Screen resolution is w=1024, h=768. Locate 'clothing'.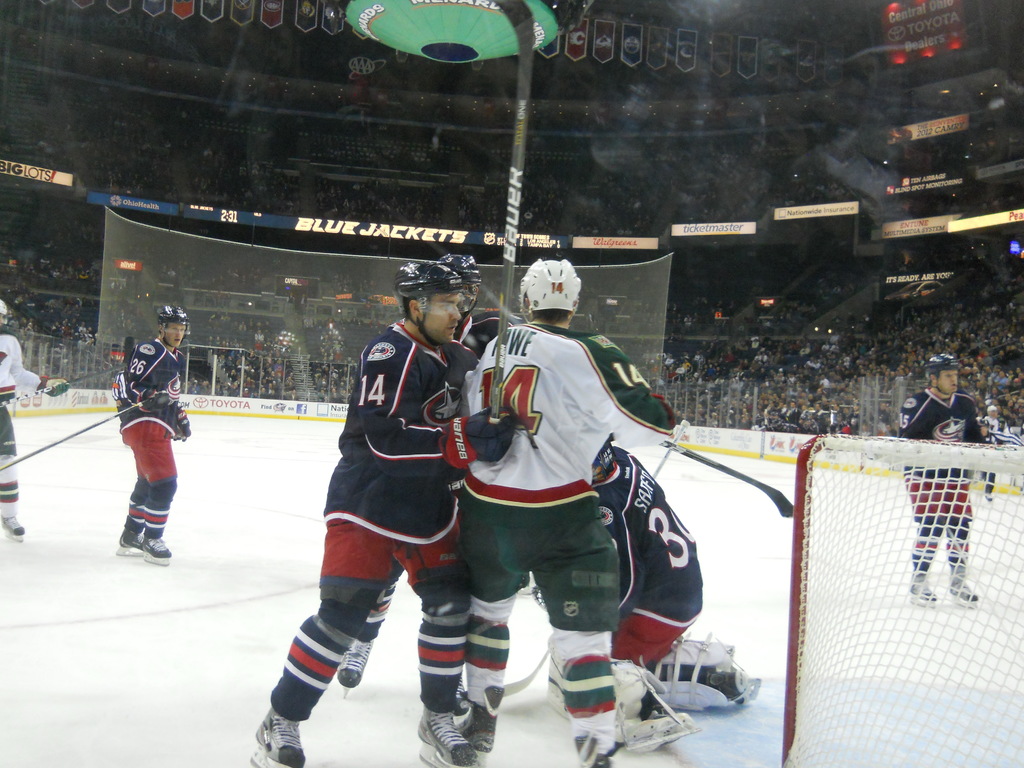
<box>895,382,983,528</box>.
